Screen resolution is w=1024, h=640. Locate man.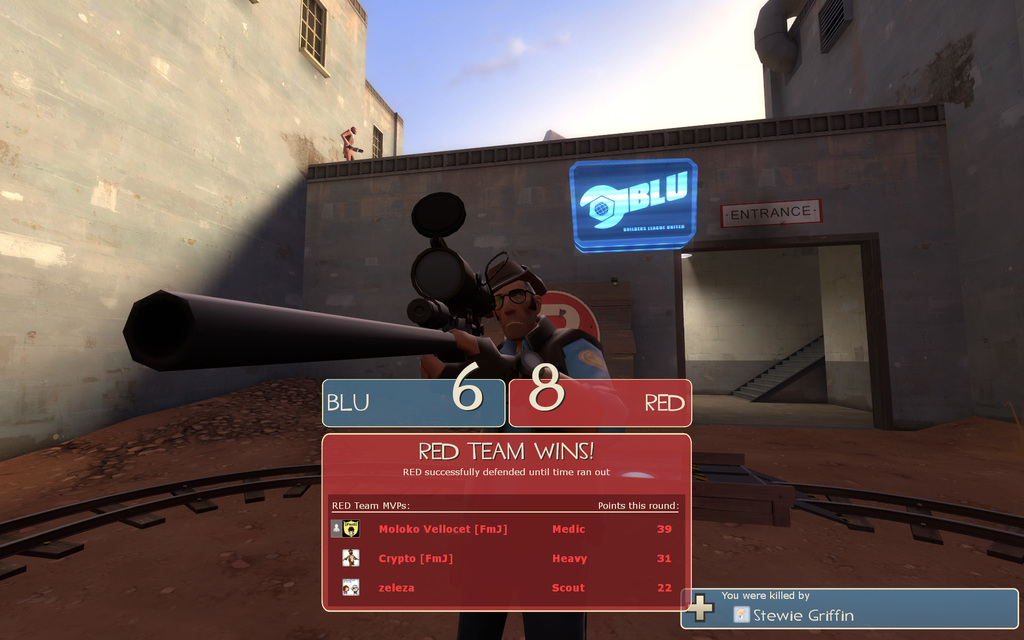
rect(342, 125, 360, 161).
